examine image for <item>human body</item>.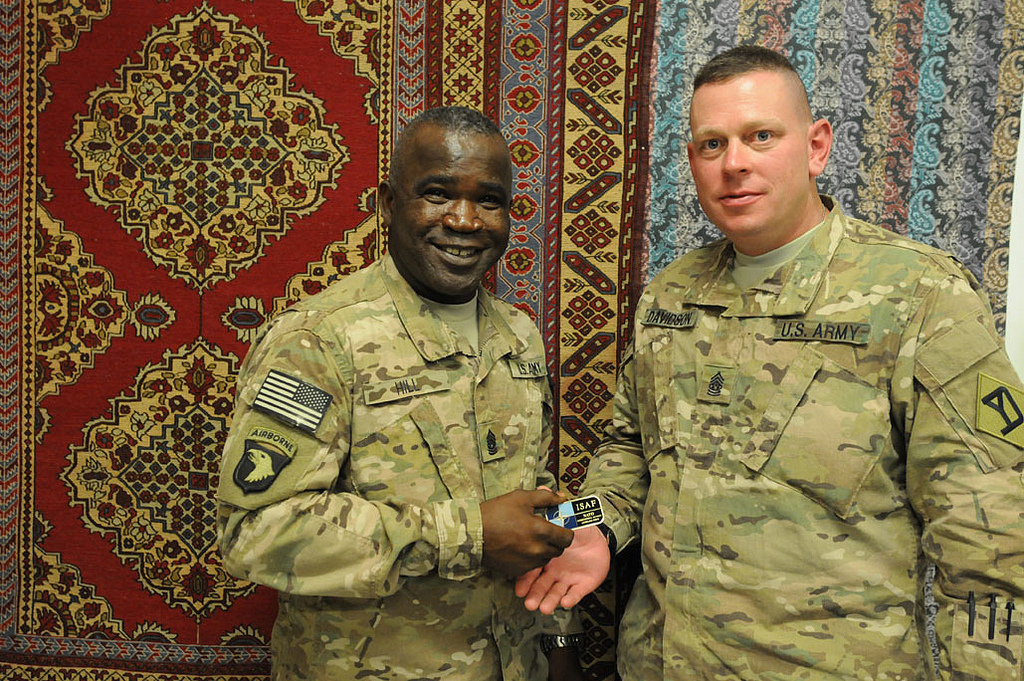
Examination result: bbox(219, 123, 587, 661).
